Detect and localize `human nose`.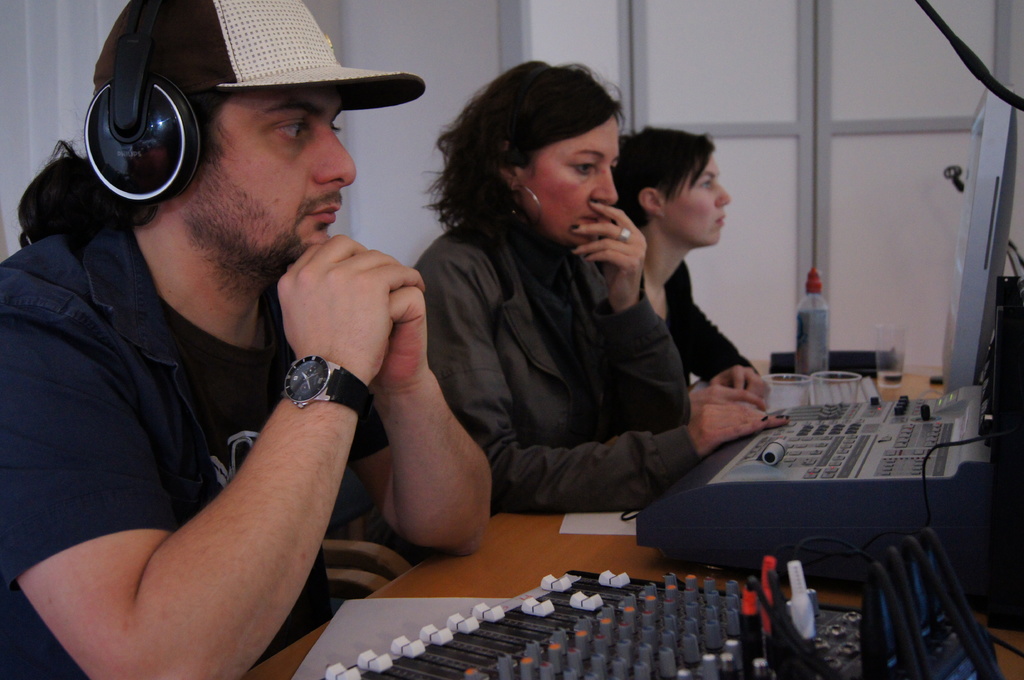
Localized at box=[590, 164, 618, 207].
